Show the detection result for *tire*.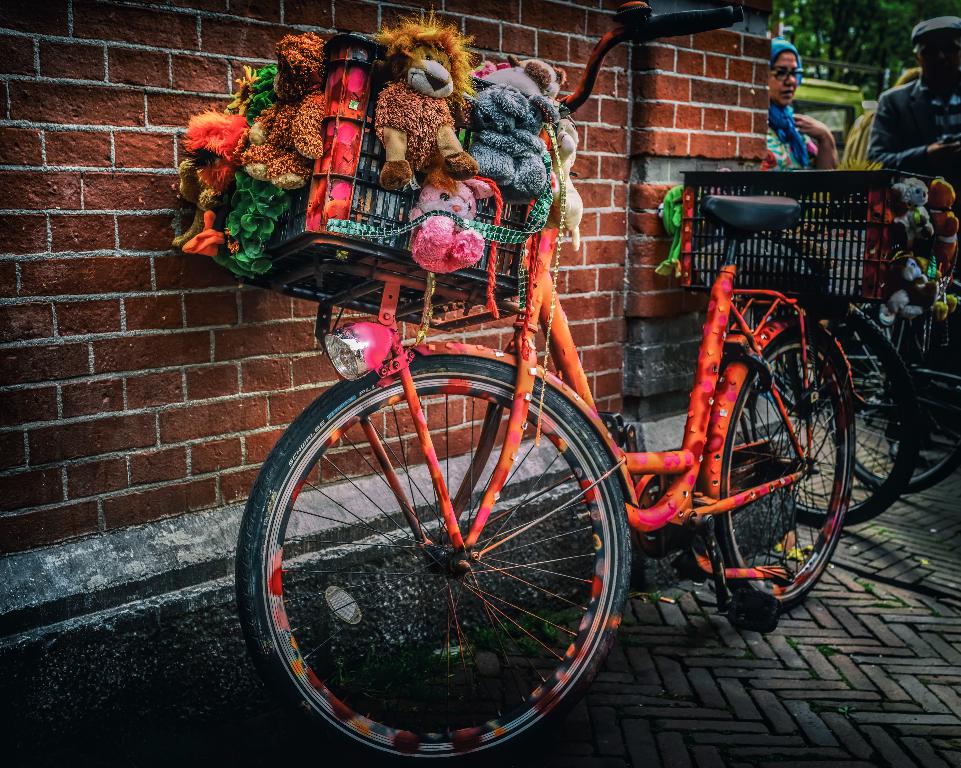
(left=738, top=301, right=922, bottom=527).
